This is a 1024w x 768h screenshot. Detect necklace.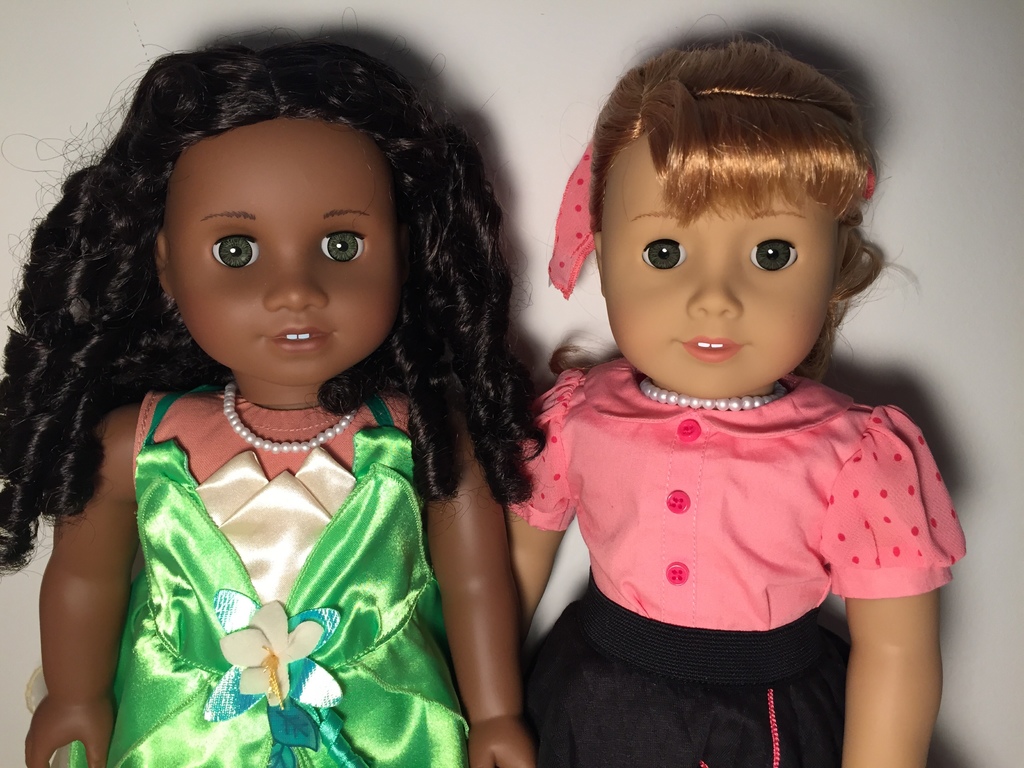
left=223, top=381, right=356, bottom=451.
